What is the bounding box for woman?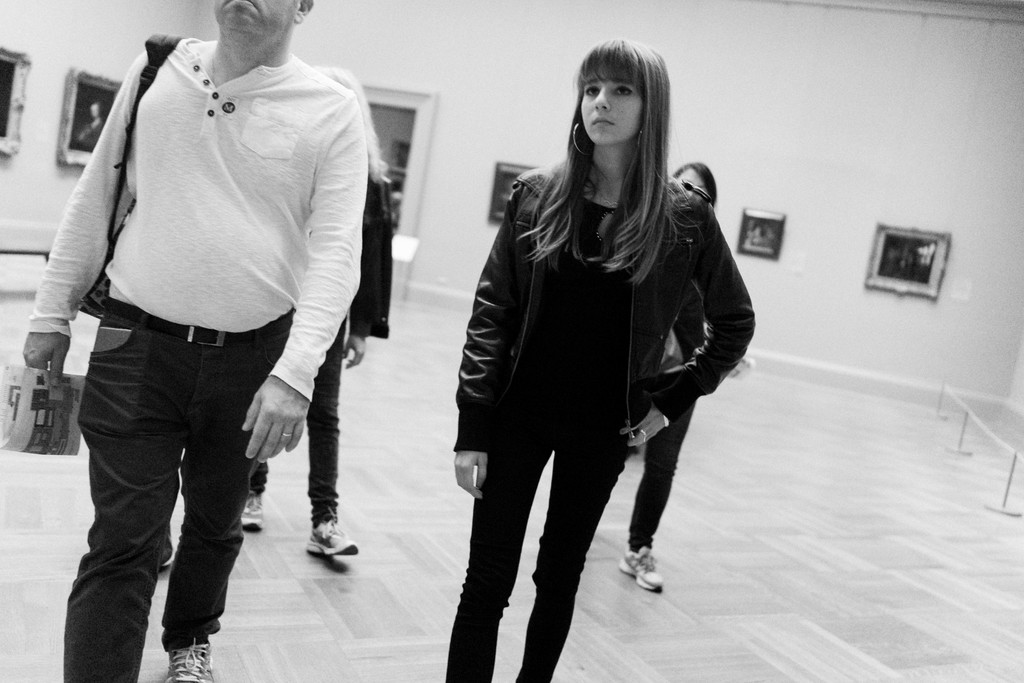
pyautogui.locateOnScreen(236, 60, 397, 561).
